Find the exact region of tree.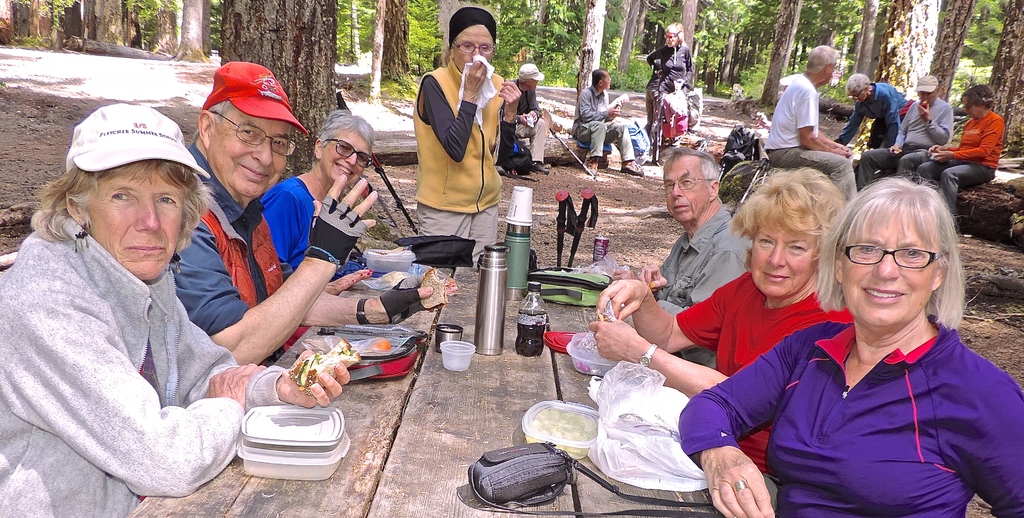
Exact region: locate(790, 0, 851, 77).
